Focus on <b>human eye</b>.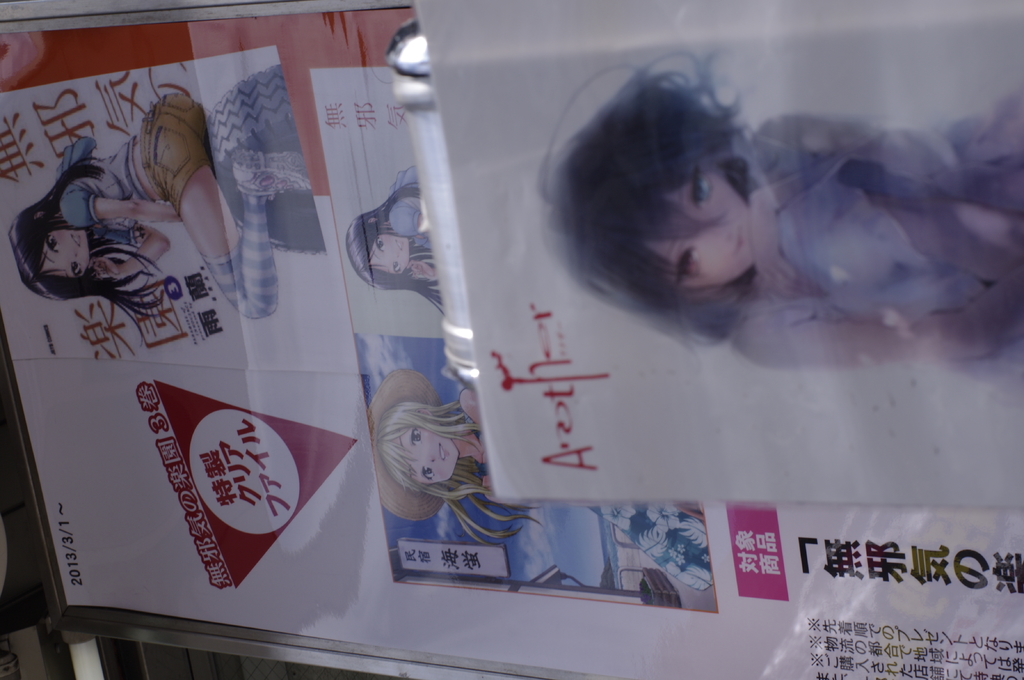
Focused at bbox(673, 245, 701, 281).
